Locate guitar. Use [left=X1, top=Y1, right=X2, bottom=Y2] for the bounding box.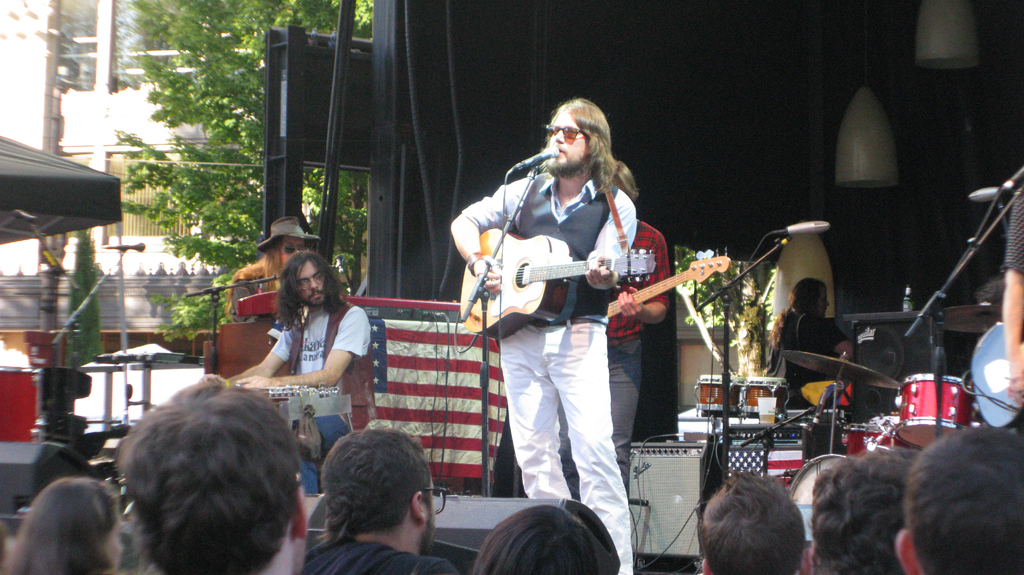
[left=966, top=326, right=1023, bottom=440].
